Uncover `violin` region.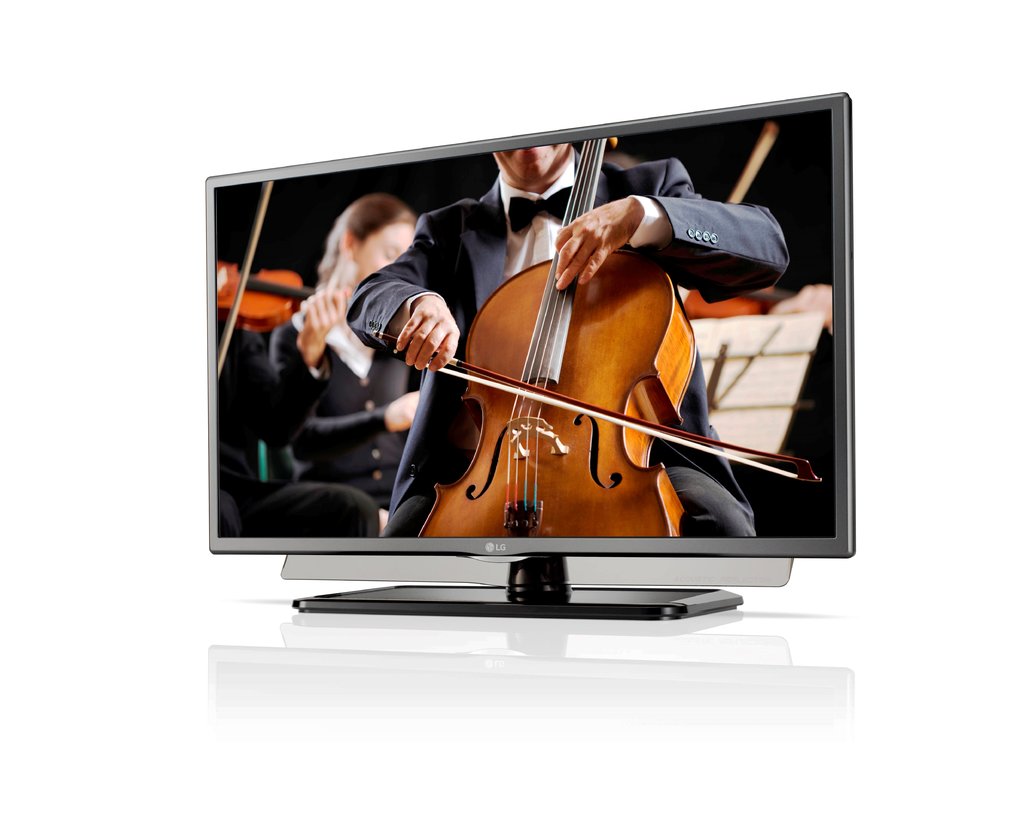
Uncovered: [left=676, top=115, right=806, bottom=313].
